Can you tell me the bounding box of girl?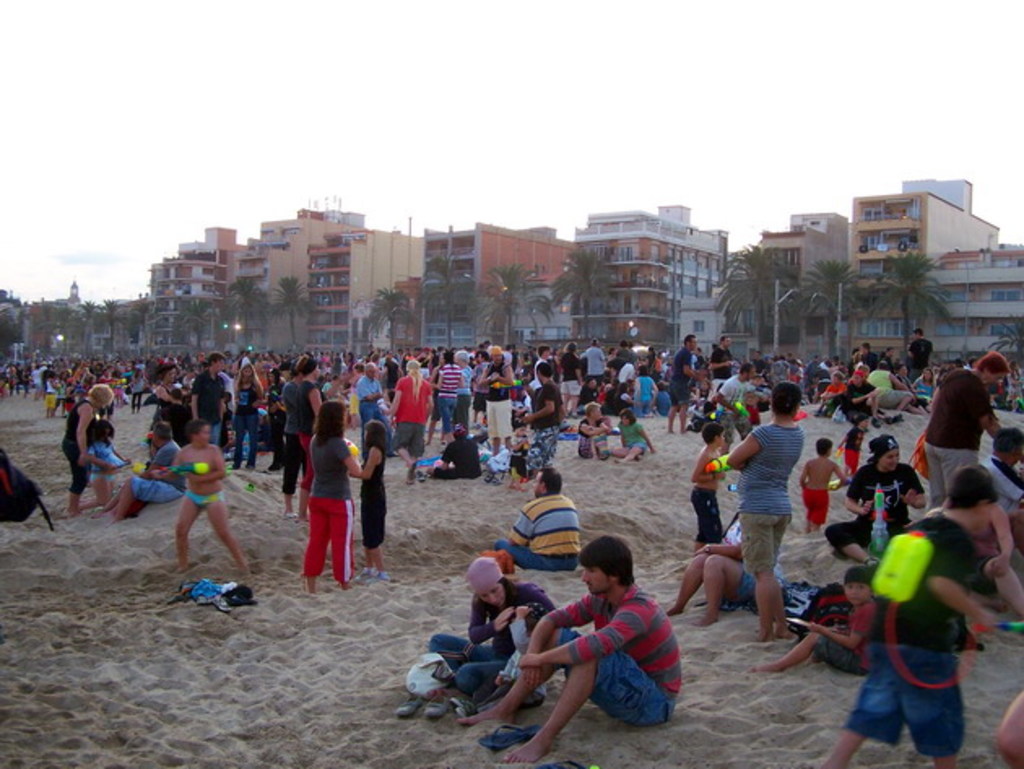
[452,602,546,717].
